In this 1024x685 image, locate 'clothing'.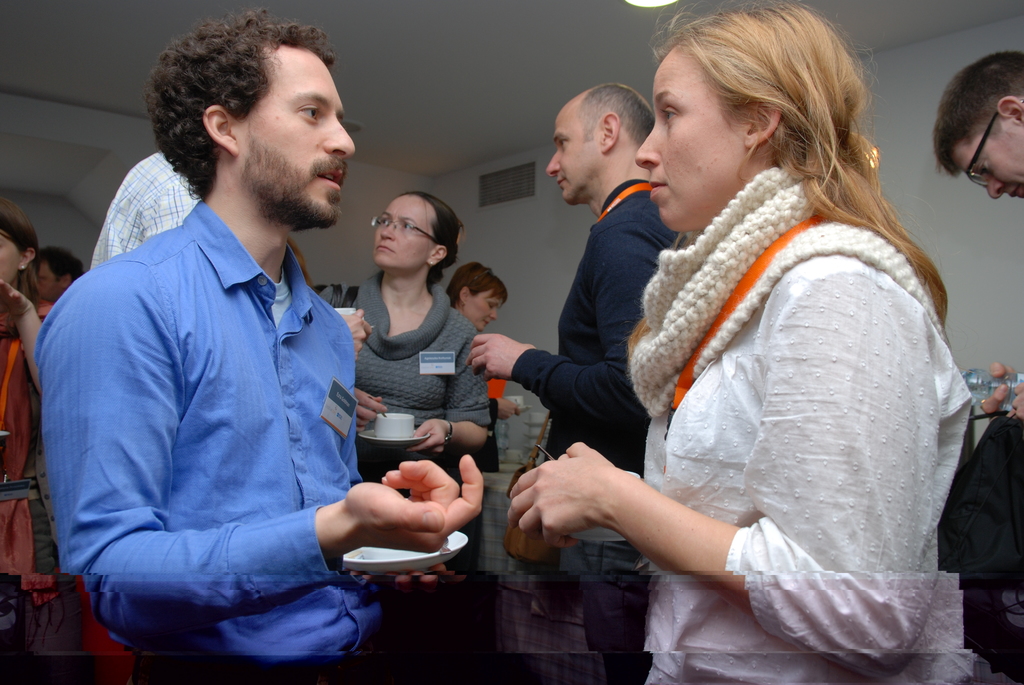
Bounding box: box(53, 115, 397, 684).
